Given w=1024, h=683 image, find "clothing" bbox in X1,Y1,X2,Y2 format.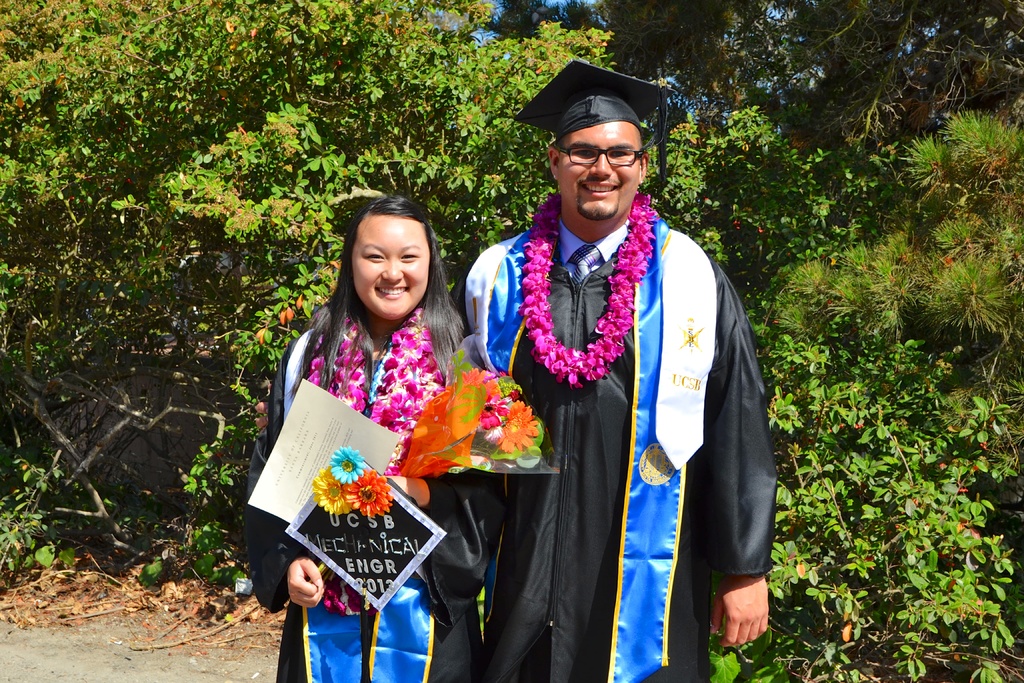
270,306,473,682.
